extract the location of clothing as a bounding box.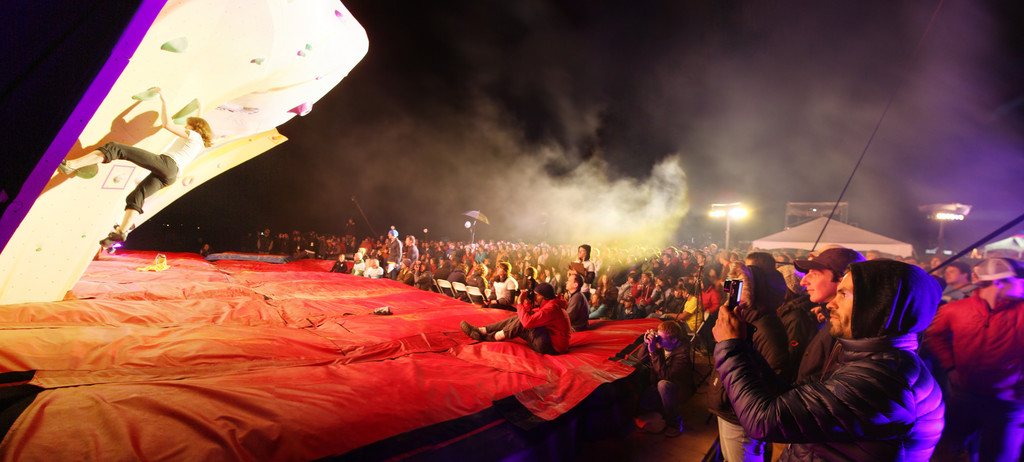
detection(563, 293, 586, 320).
